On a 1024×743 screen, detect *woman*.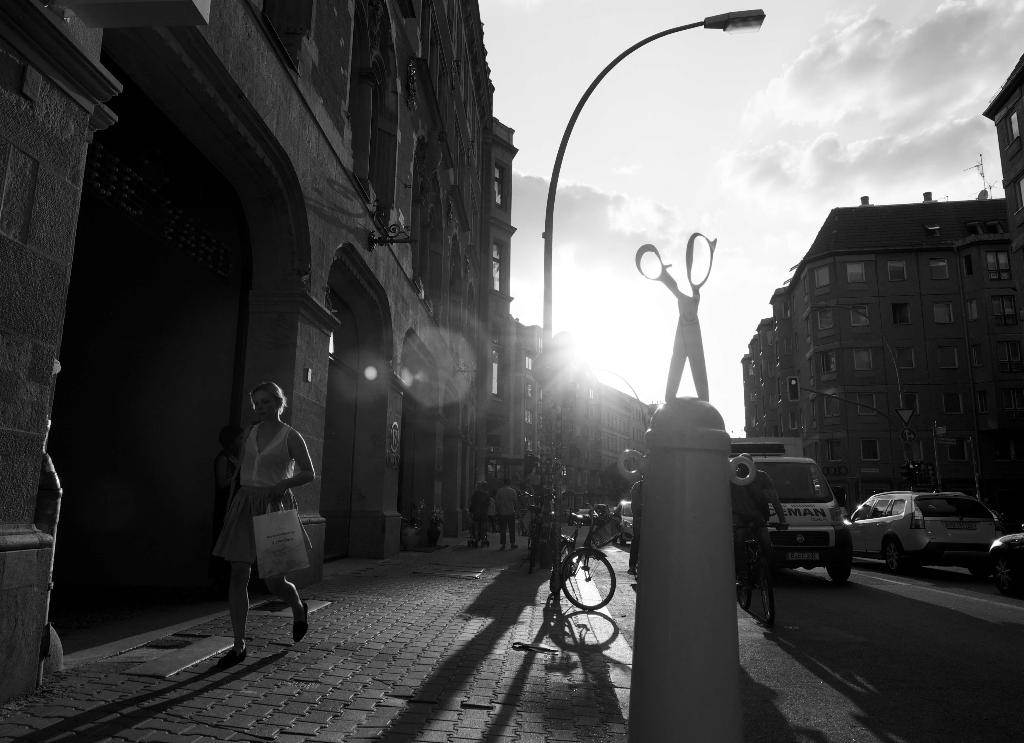
box(212, 381, 316, 665).
